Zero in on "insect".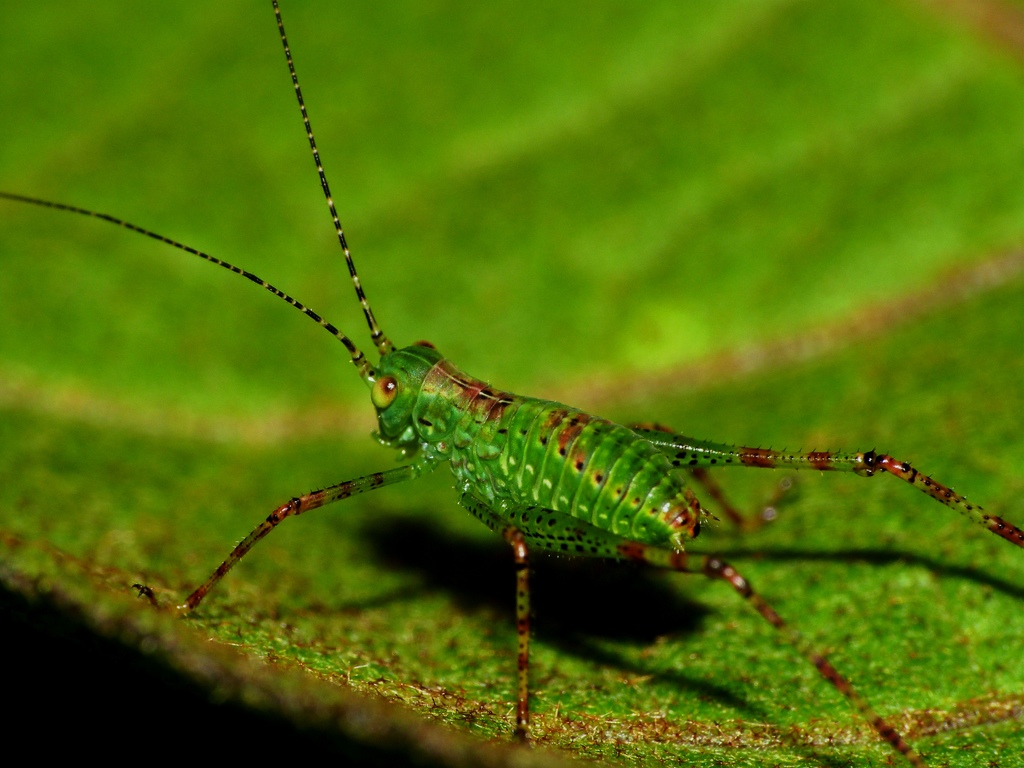
Zeroed in: x1=0 y1=0 x2=1023 y2=767.
